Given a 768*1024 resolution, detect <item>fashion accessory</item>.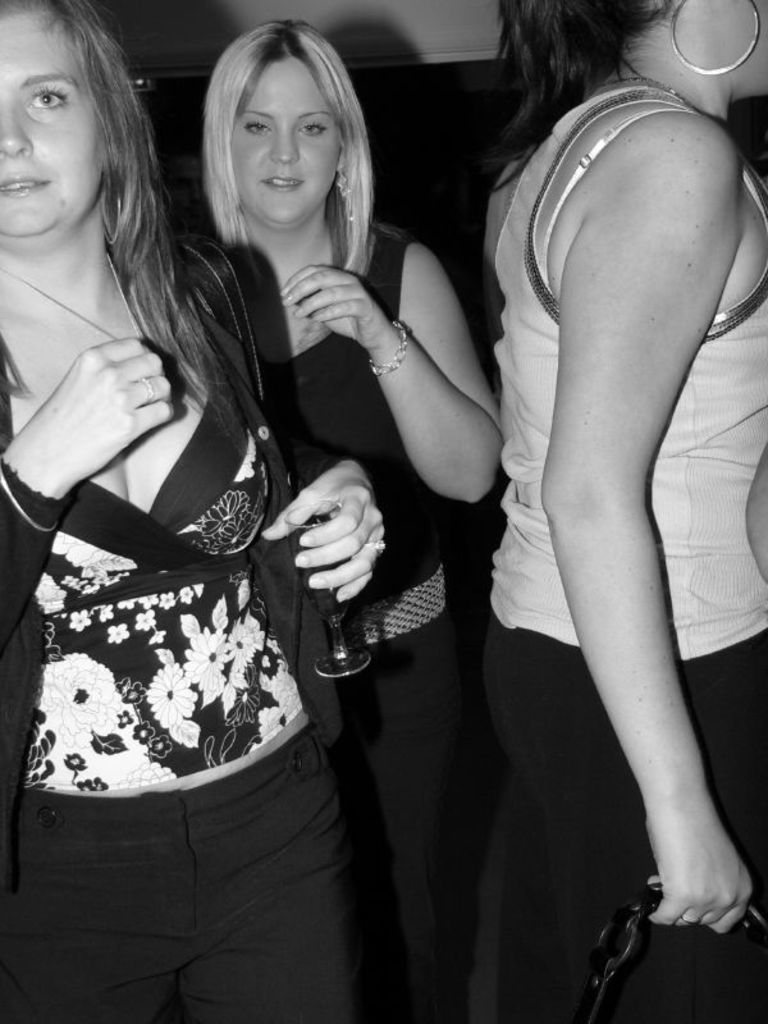
[0, 253, 143, 339].
